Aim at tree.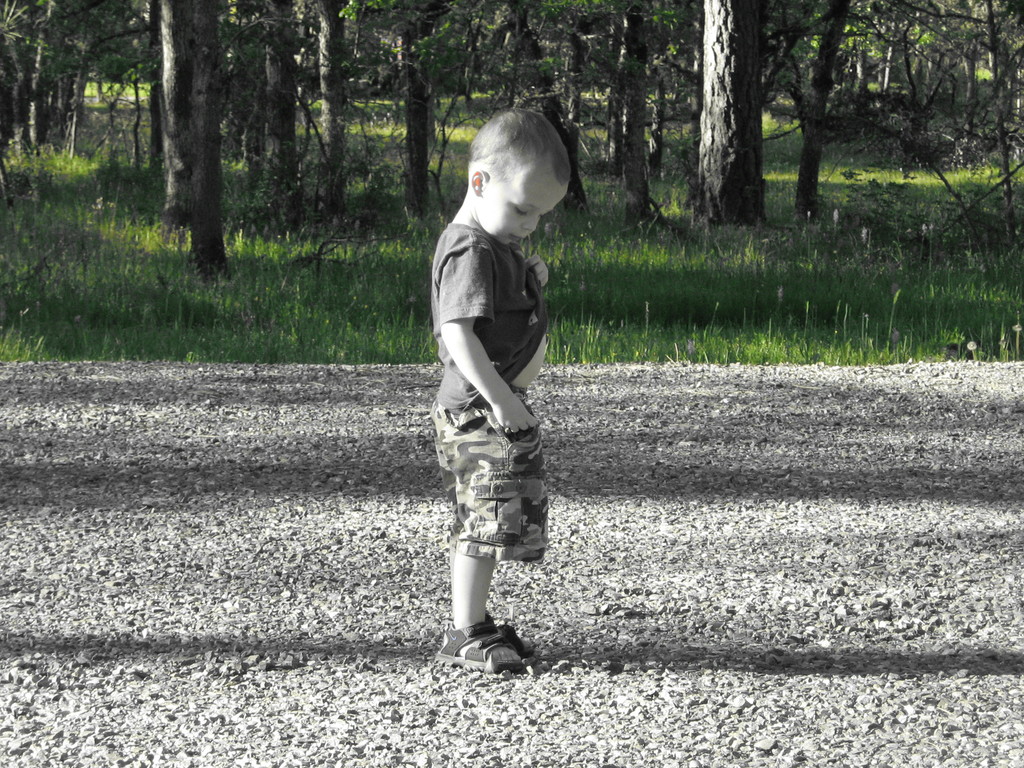
Aimed at Rect(697, 0, 779, 233).
